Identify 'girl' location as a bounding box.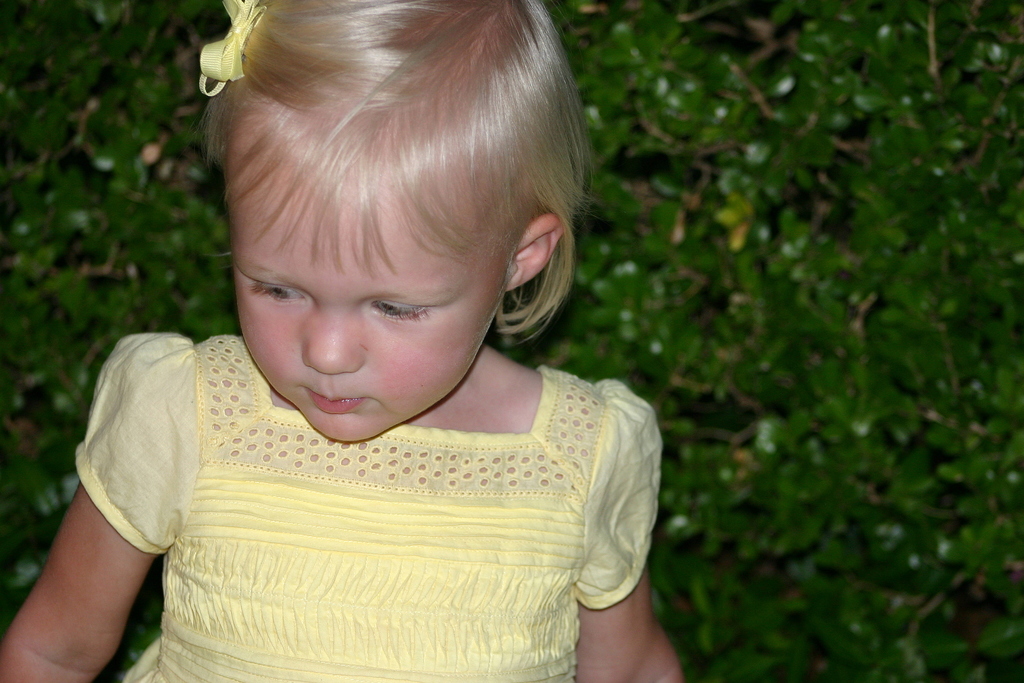
{"left": 0, "top": 0, "right": 685, "bottom": 682}.
